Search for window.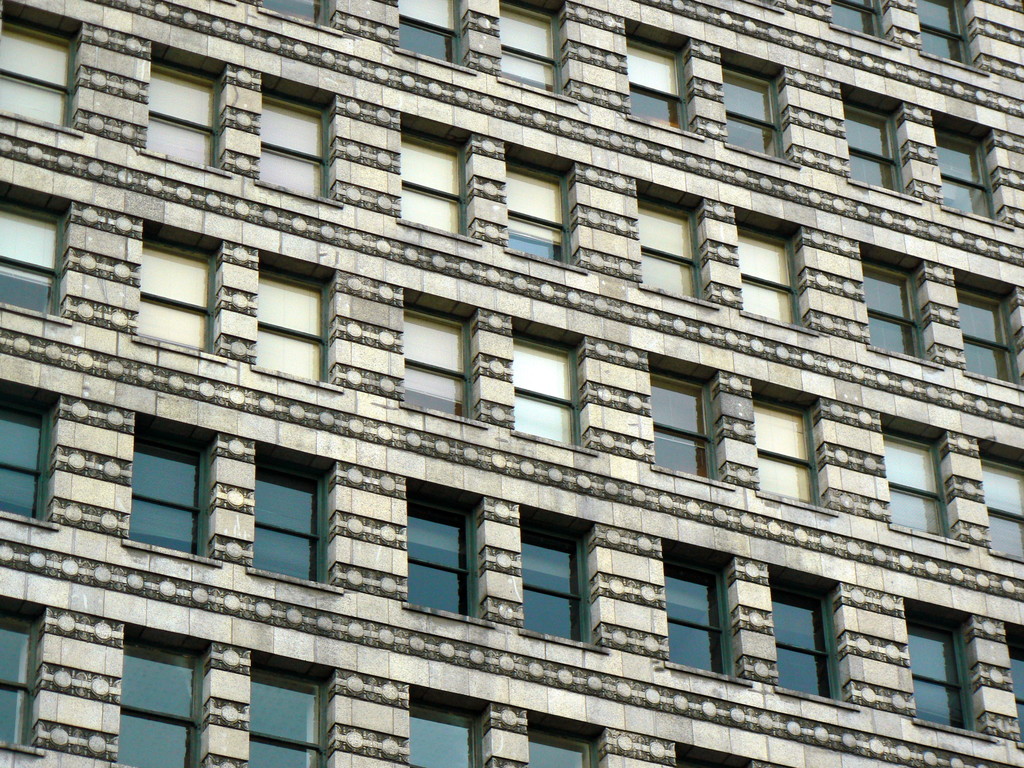
Found at [628, 48, 683, 130].
